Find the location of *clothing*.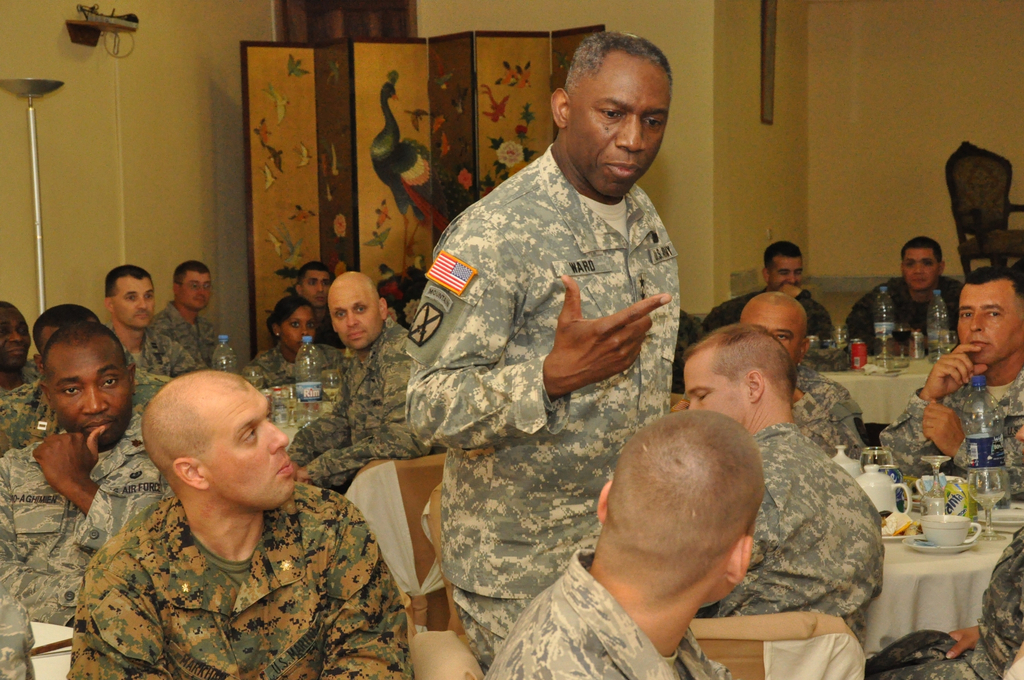
Location: 63/464/390/679.
